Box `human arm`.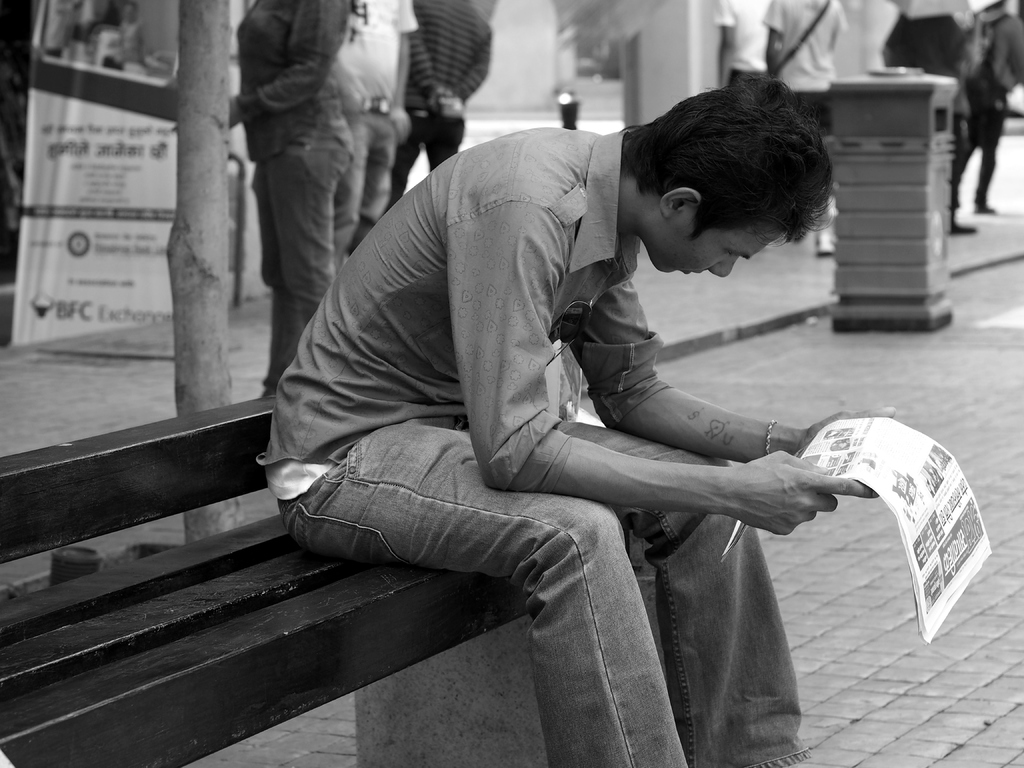
l=707, t=3, r=733, b=90.
